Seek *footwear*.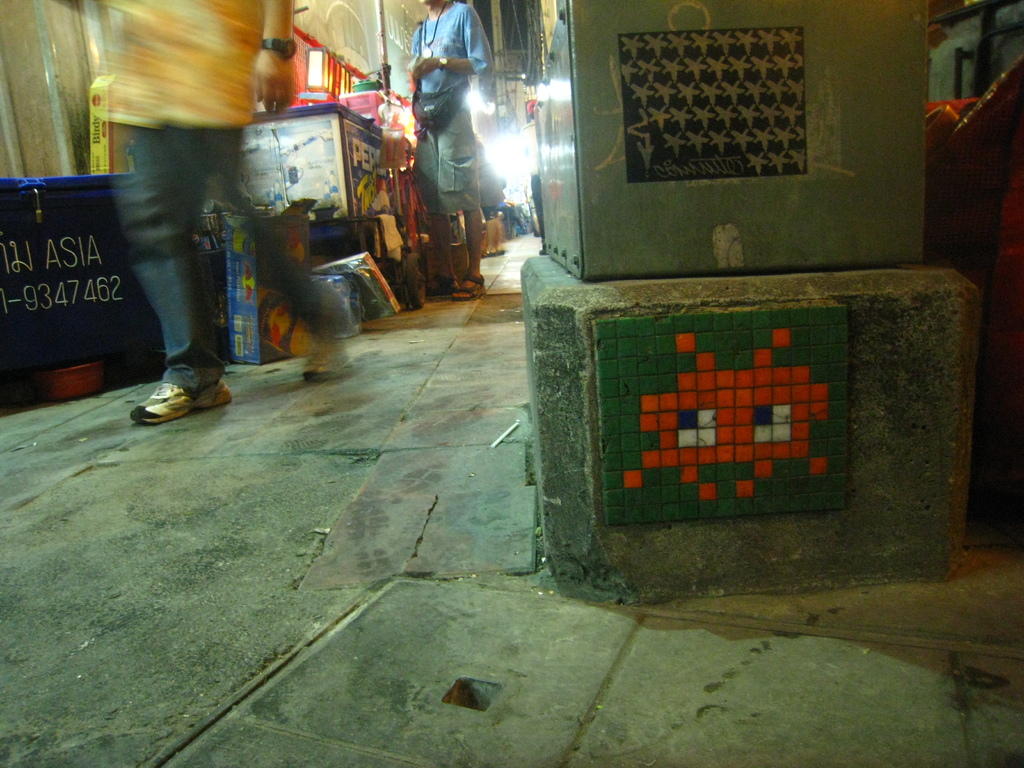
455/271/493/300.
